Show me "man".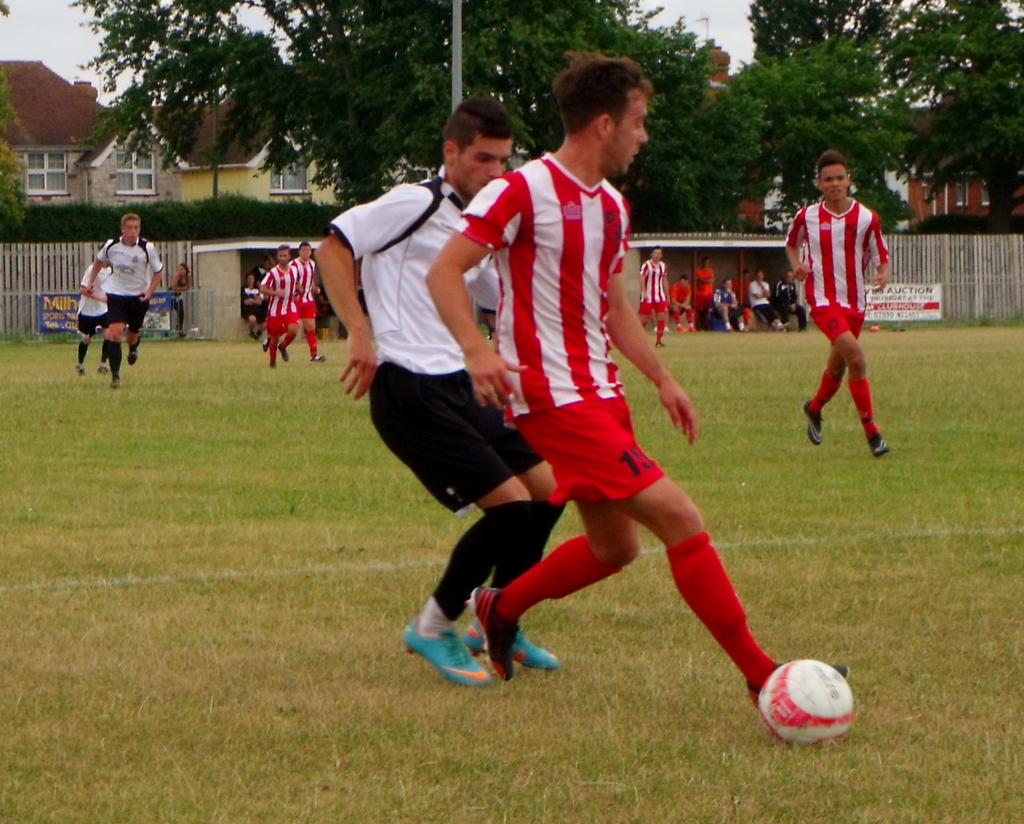
"man" is here: box=[259, 242, 297, 364].
